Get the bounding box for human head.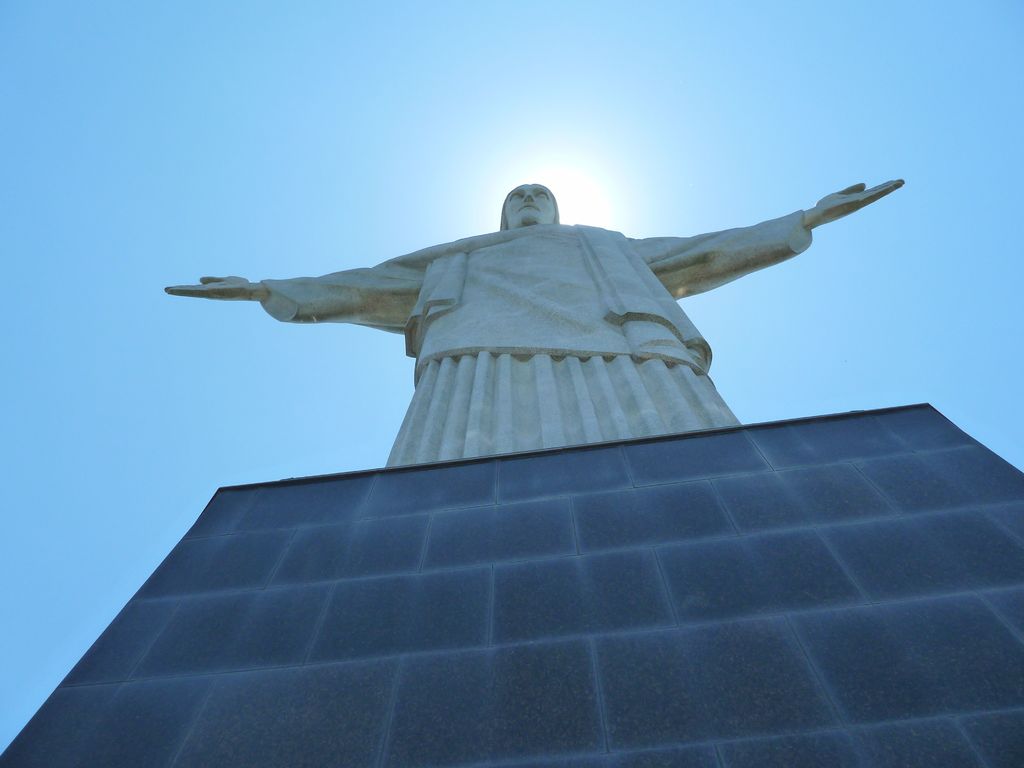
region(502, 175, 557, 226).
